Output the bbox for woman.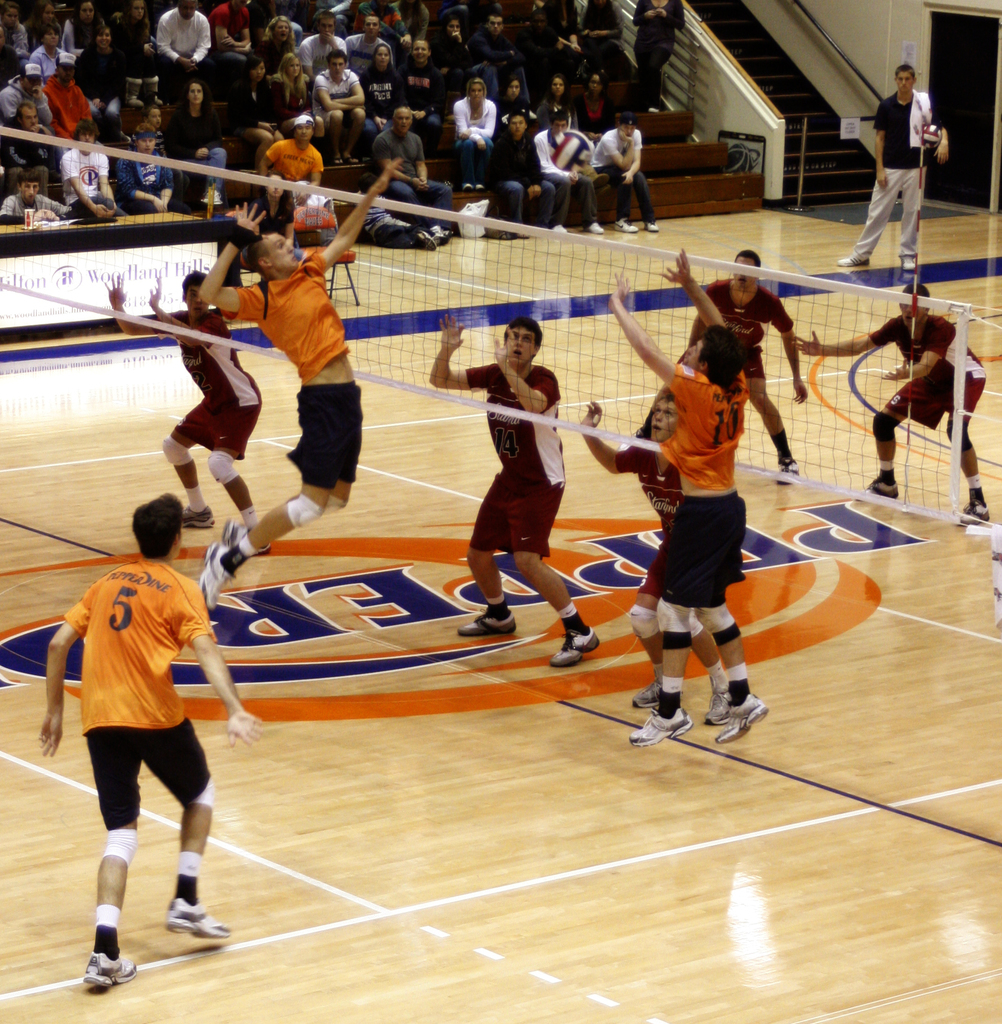
bbox=(352, 40, 409, 142).
